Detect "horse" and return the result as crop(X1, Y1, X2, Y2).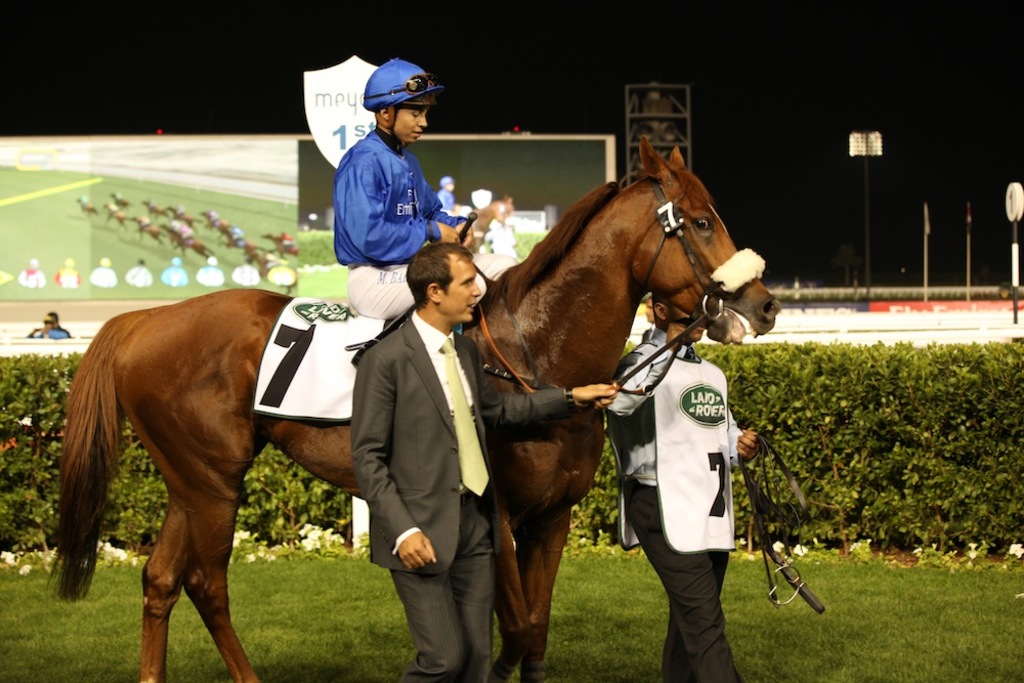
crop(263, 232, 301, 263).
